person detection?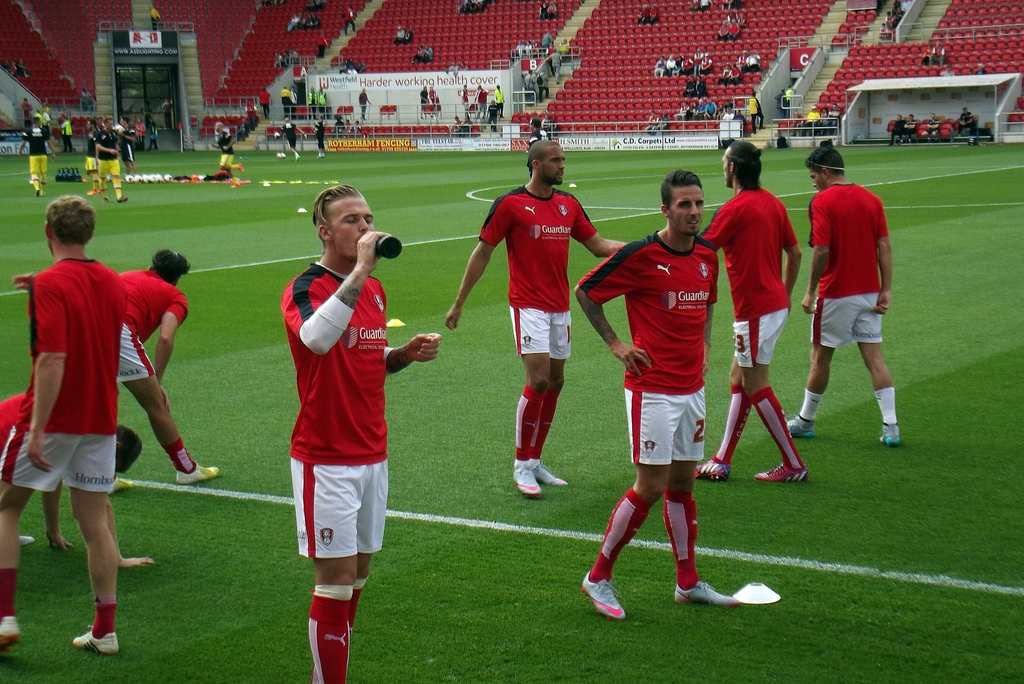
rect(0, 390, 139, 553)
